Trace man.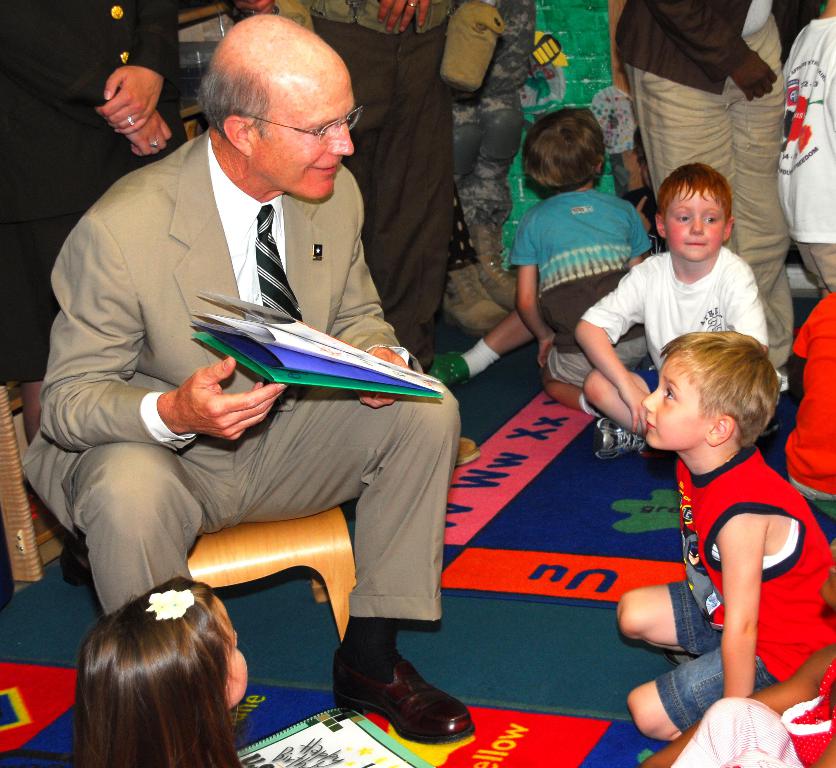
Traced to rect(0, 0, 197, 364).
